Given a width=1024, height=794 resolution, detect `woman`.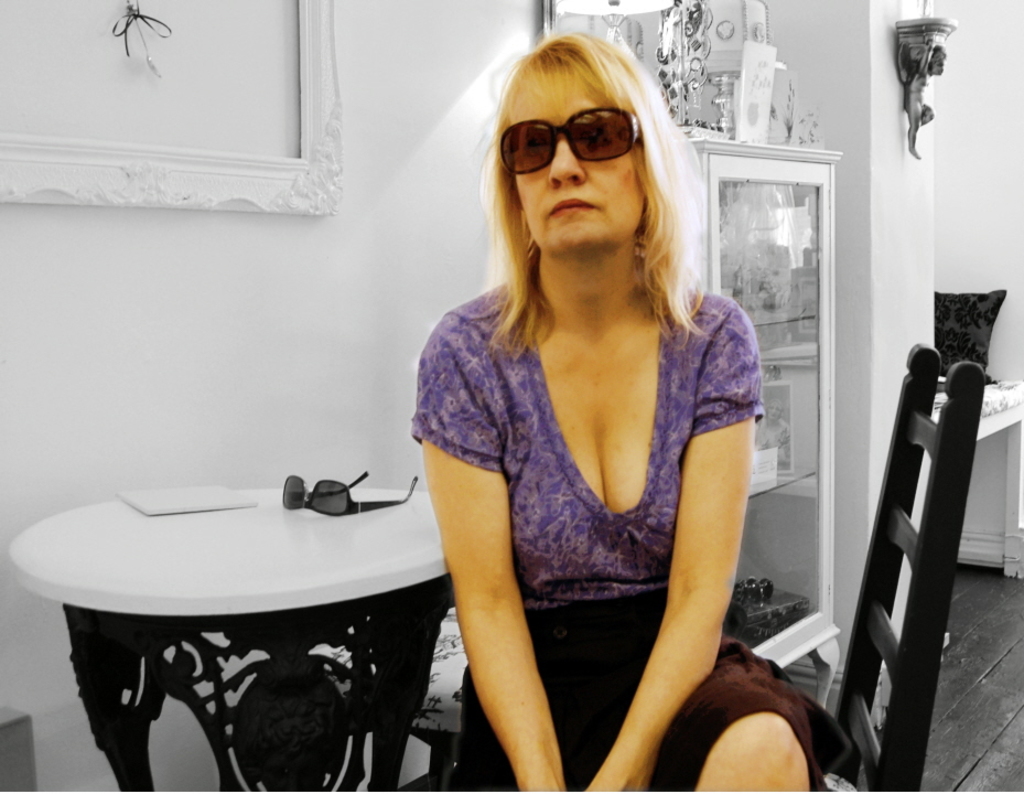
detection(407, 23, 840, 793).
